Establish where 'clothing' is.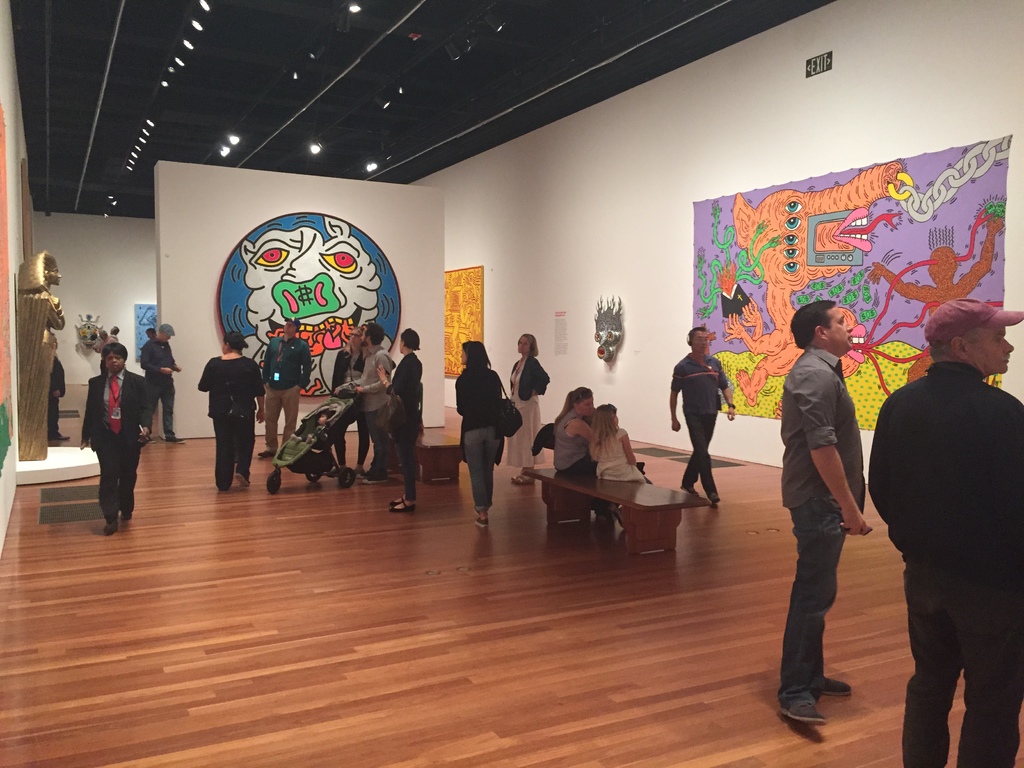
Established at {"left": 668, "top": 351, "right": 728, "bottom": 499}.
